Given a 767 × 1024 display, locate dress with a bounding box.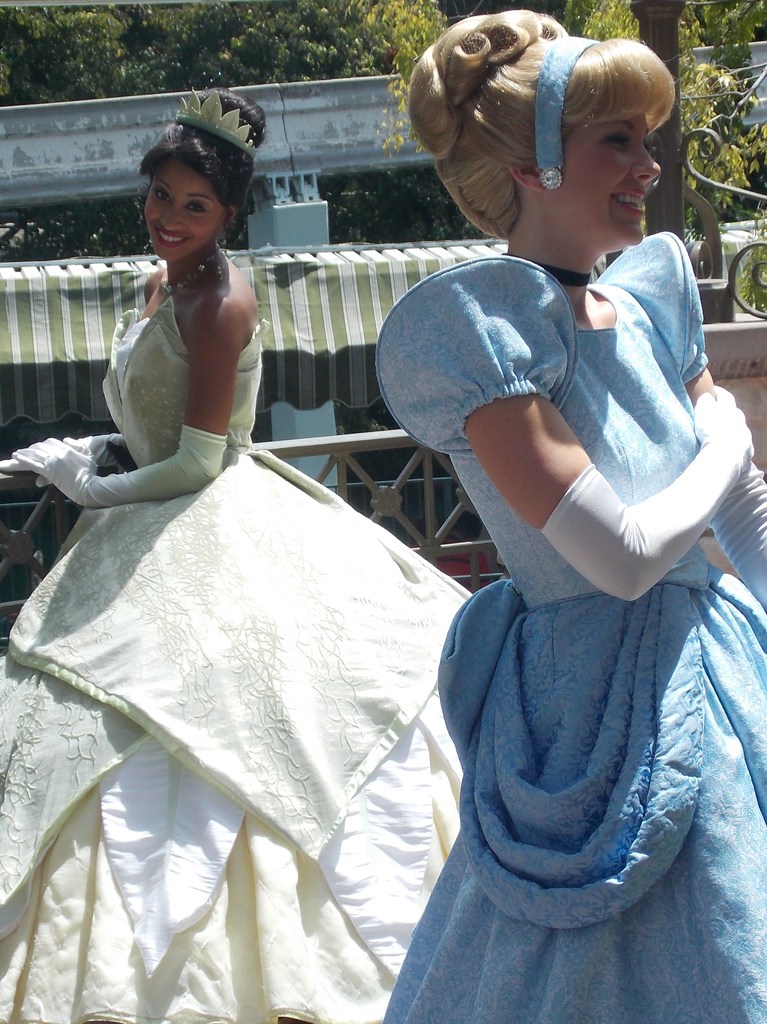
Located: 15, 161, 488, 988.
